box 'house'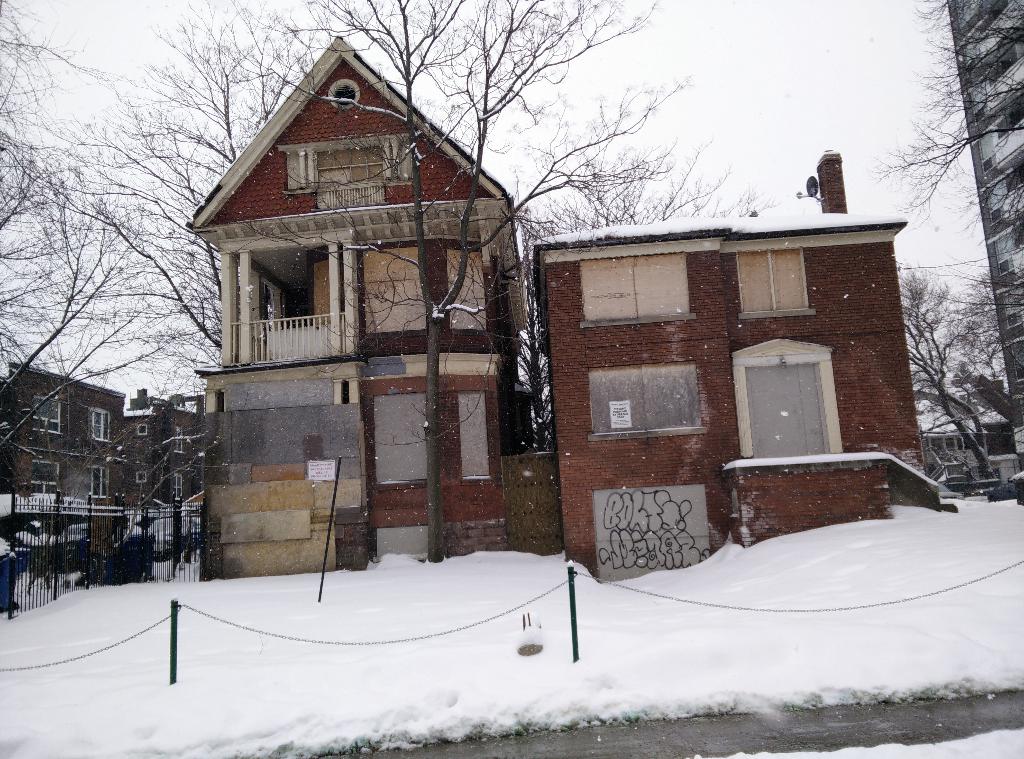
x1=125 y1=388 x2=204 y2=506
